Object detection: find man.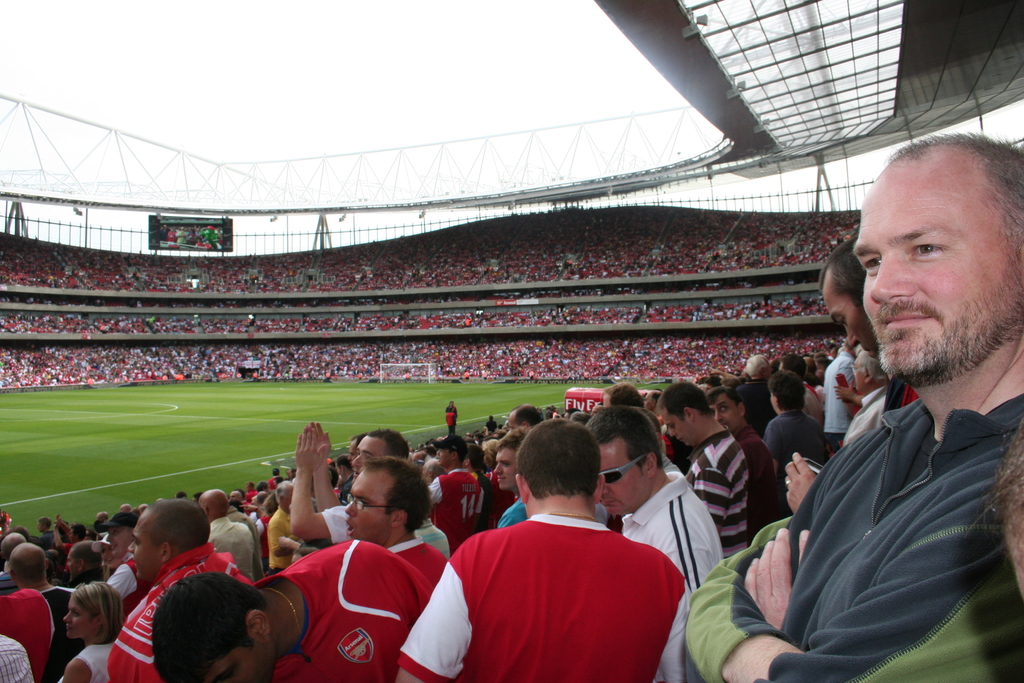
{"x1": 154, "y1": 541, "x2": 430, "y2": 682}.
